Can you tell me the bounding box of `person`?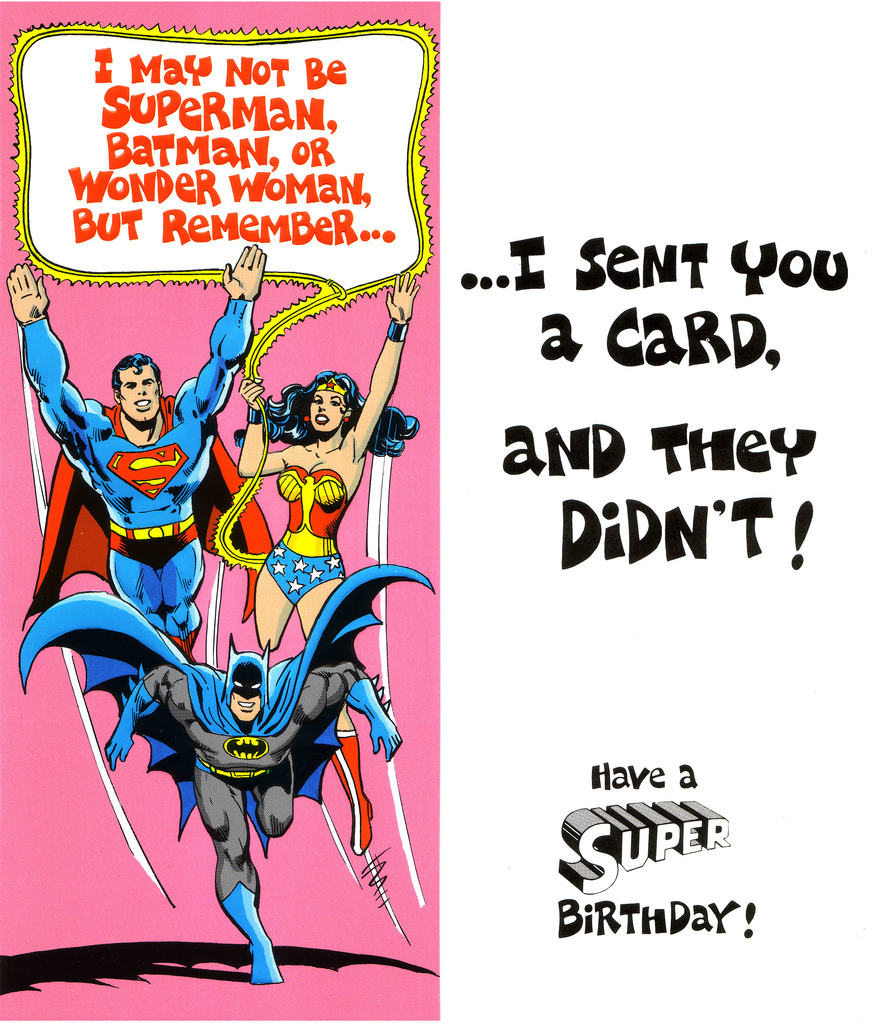
(x1=3, y1=239, x2=271, y2=655).
